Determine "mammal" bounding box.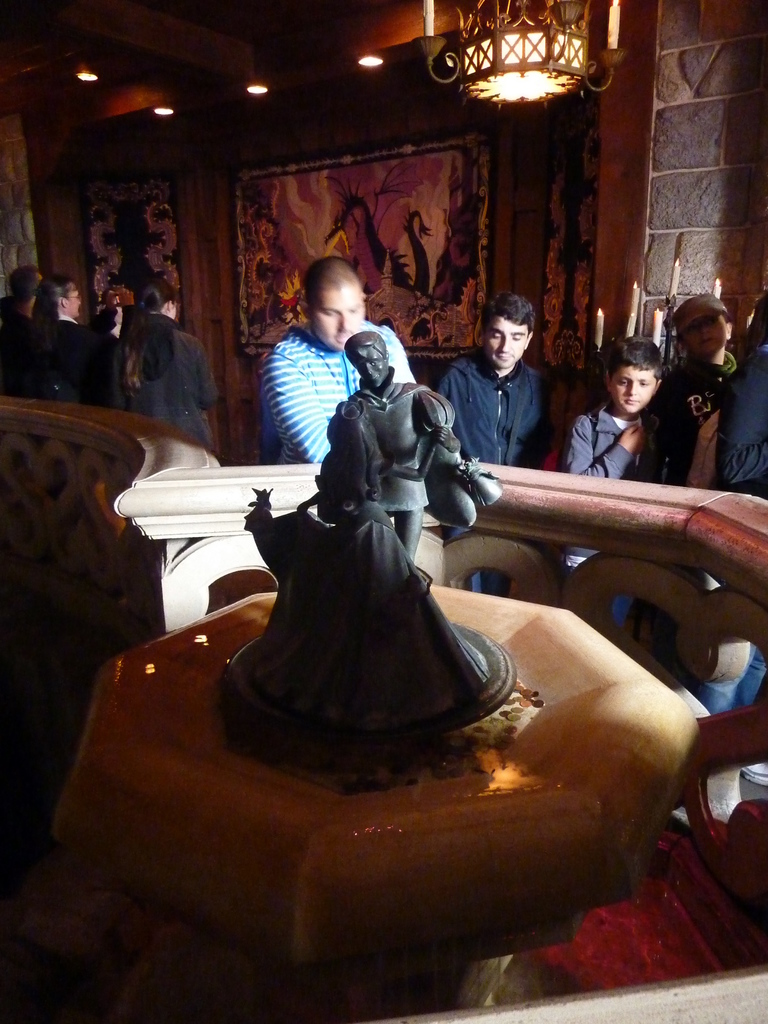
Determined: <region>327, 328, 462, 560</region>.
